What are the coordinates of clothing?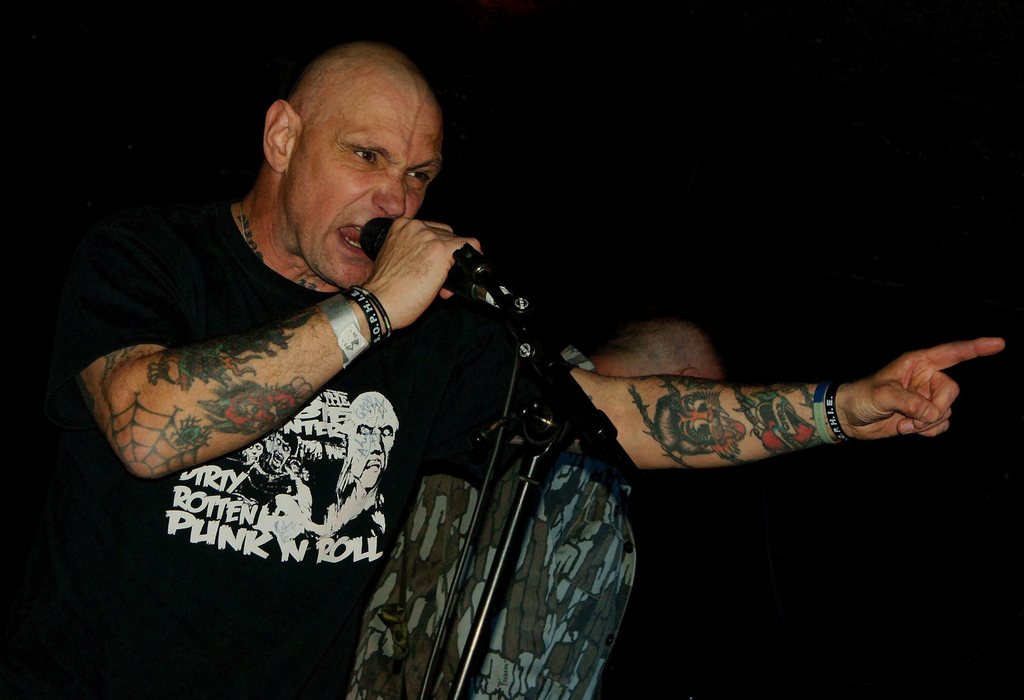
select_region(73, 195, 580, 699).
